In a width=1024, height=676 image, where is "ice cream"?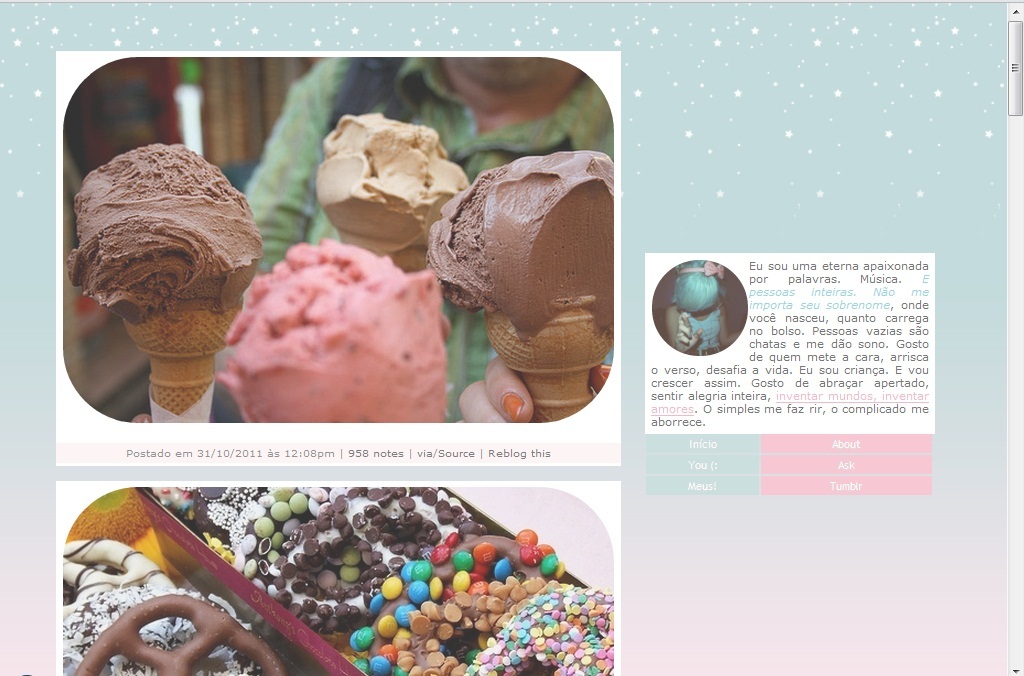
x1=147 y1=476 x2=610 y2=674.
